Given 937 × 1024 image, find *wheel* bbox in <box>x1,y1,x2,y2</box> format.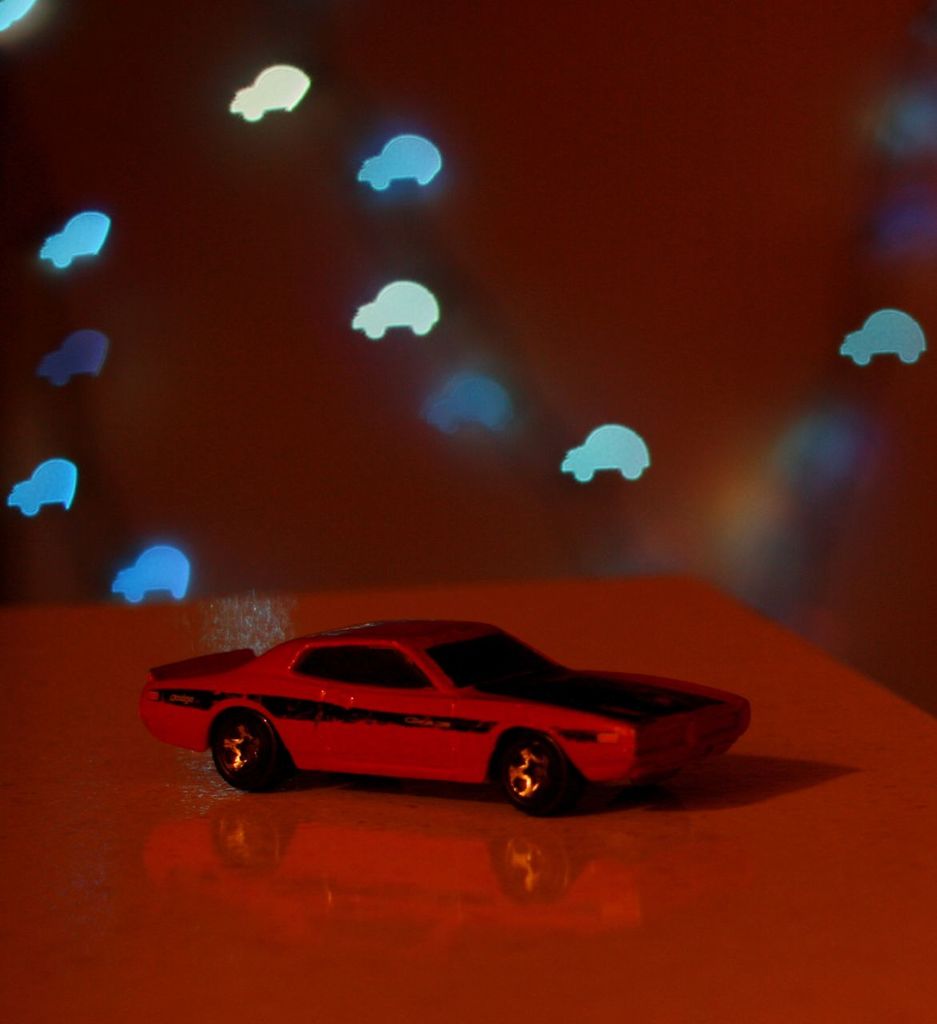
<box>502,733,567,812</box>.
